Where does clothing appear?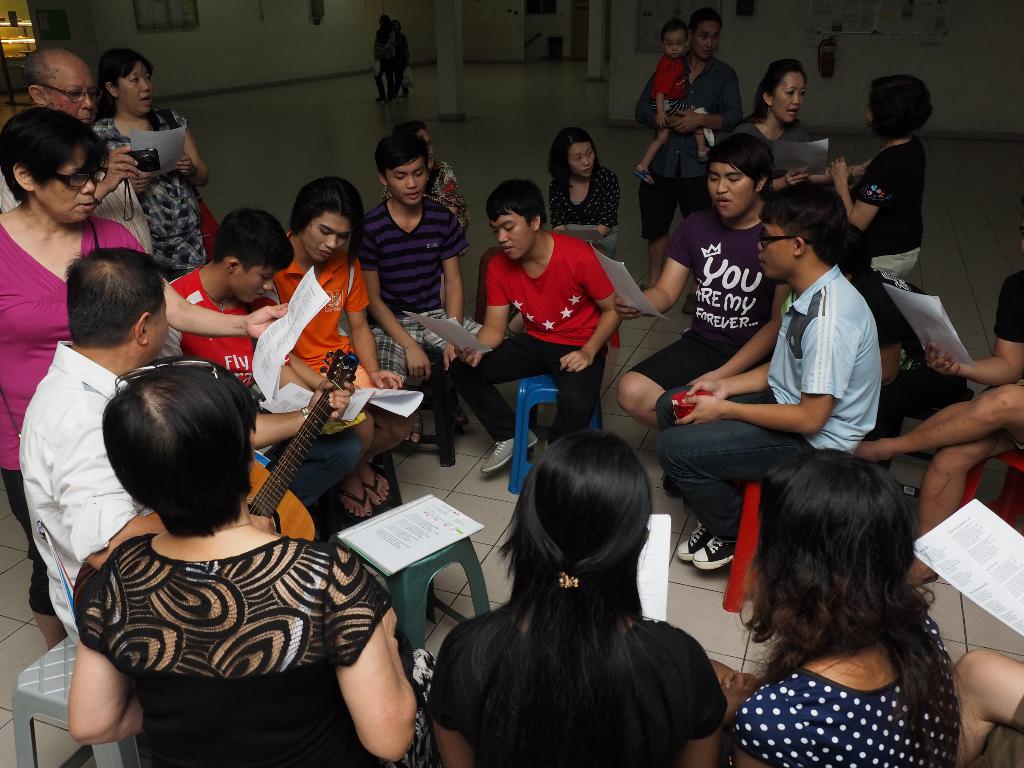
Appears at BBox(452, 227, 617, 451).
